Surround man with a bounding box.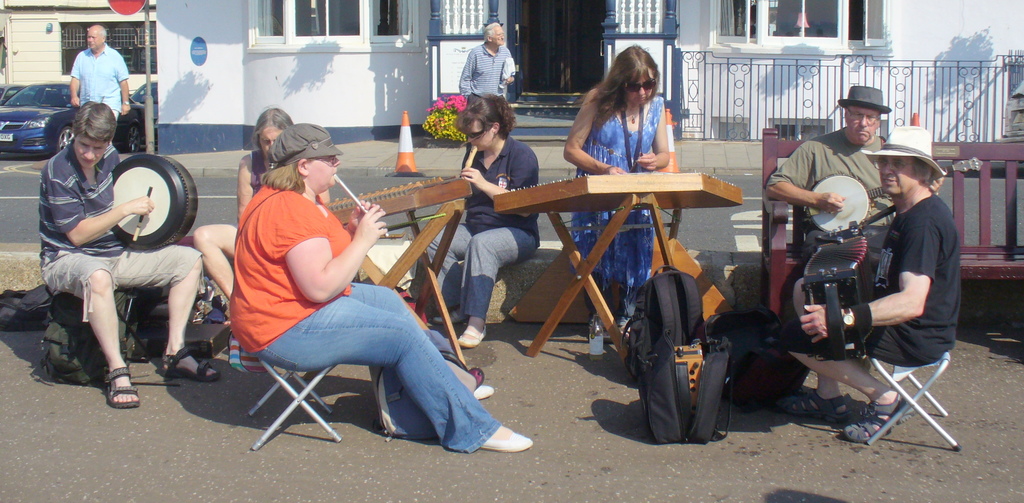
{"left": 458, "top": 21, "right": 516, "bottom": 176}.
